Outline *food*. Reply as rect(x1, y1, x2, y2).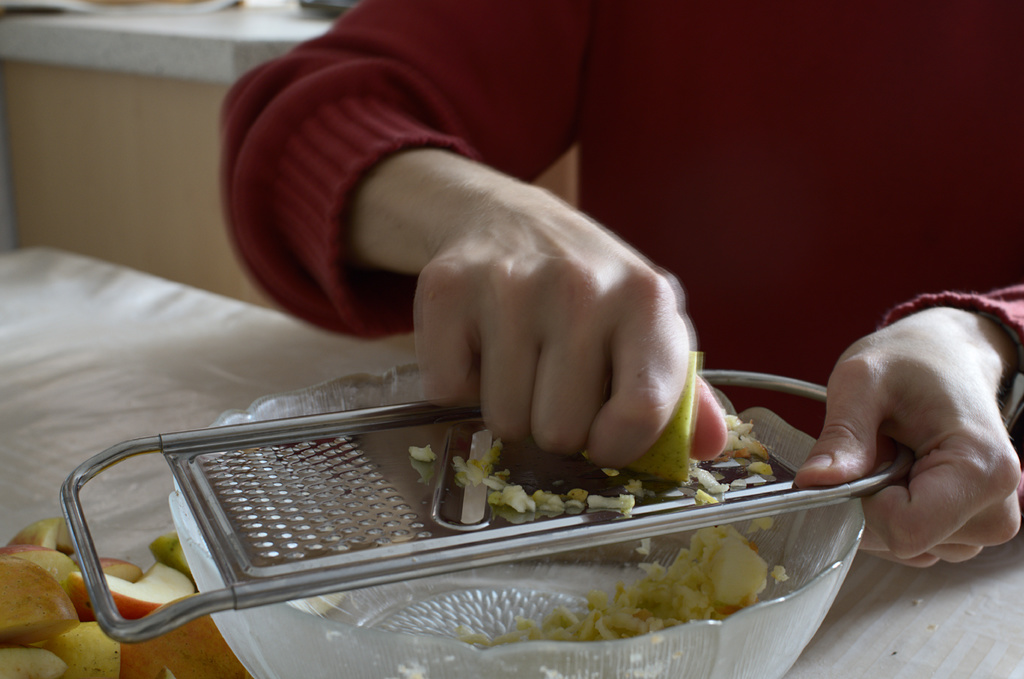
rect(0, 549, 76, 643).
